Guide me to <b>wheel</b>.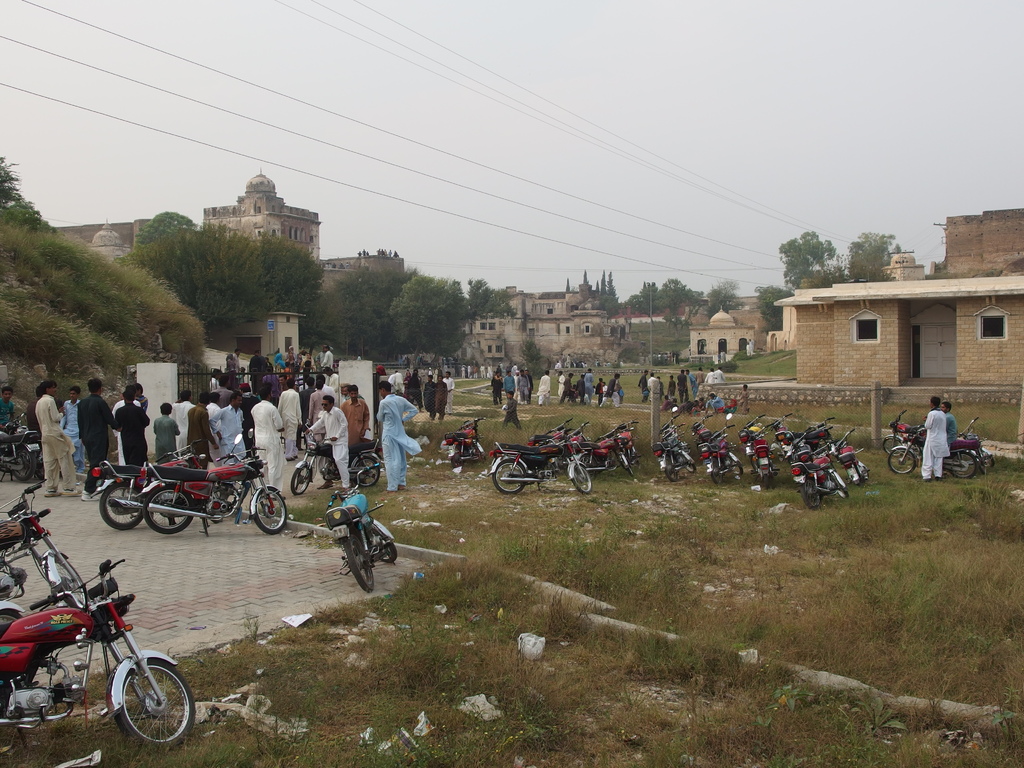
Guidance: (99,481,143,532).
